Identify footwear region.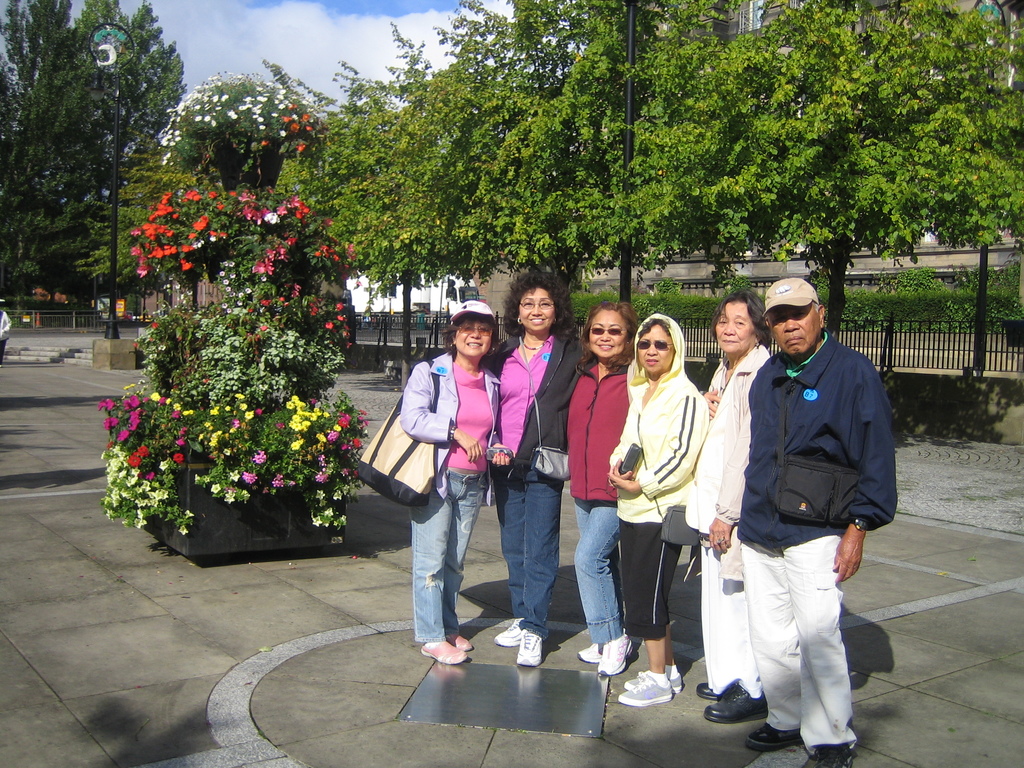
Region: {"left": 515, "top": 626, "right": 545, "bottom": 668}.
